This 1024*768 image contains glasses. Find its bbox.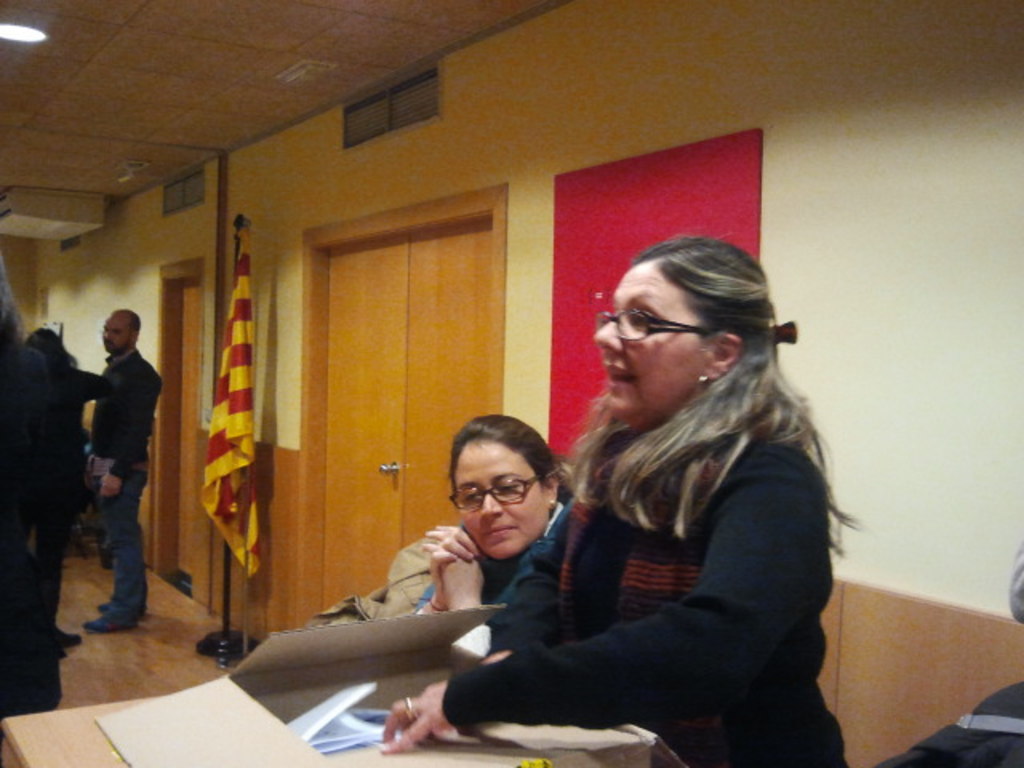
(590, 317, 712, 338).
